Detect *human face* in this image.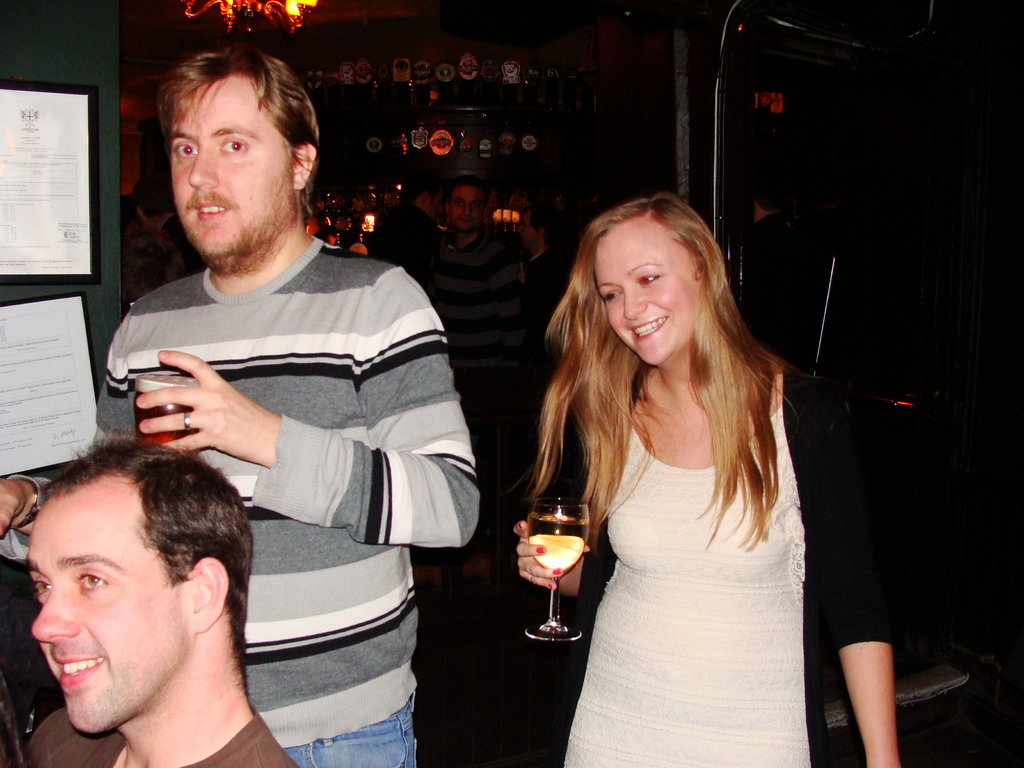
Detection: {"left": 18, "top": 468, "right": 196, "bottom": 737}.
